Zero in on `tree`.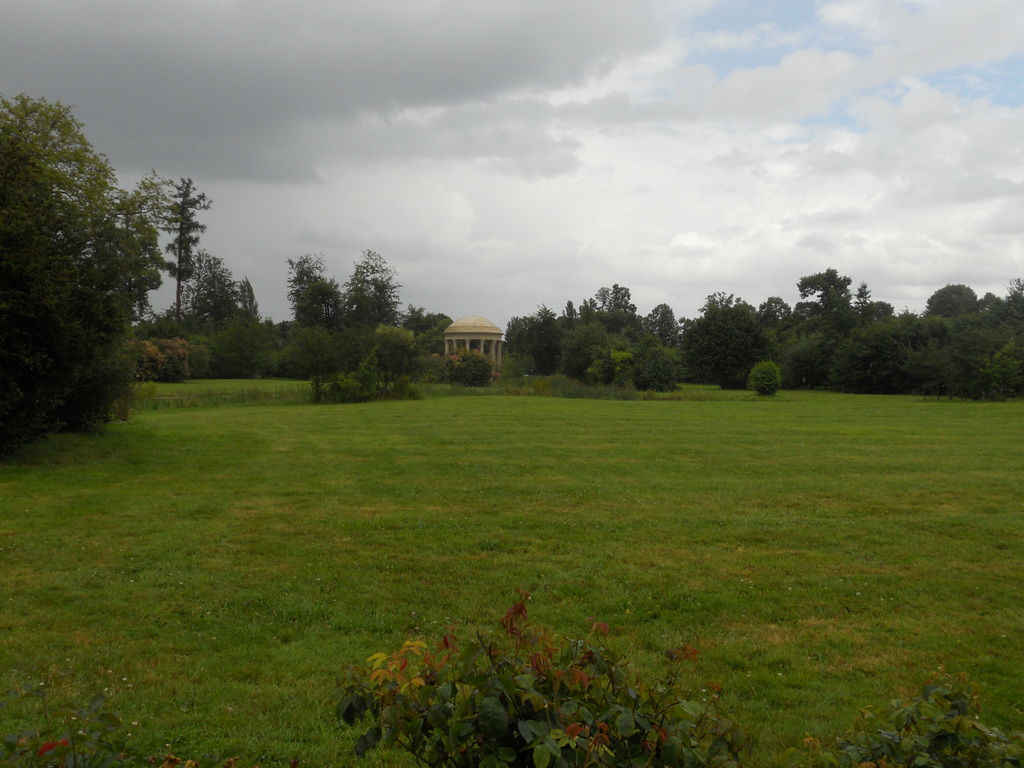
Zeroed in: bbox=(5, 88, 195, 459).
